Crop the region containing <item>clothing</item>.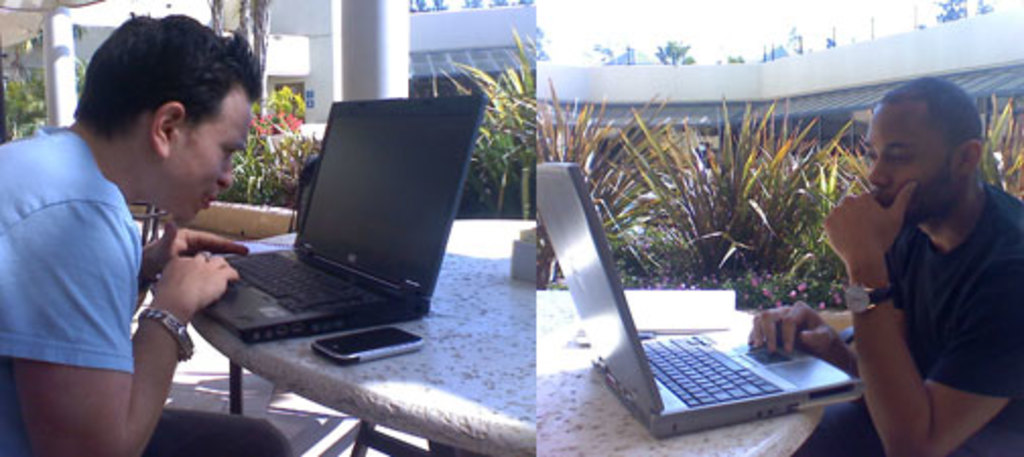
Crop region: crop(0, 122, 293, 455).
